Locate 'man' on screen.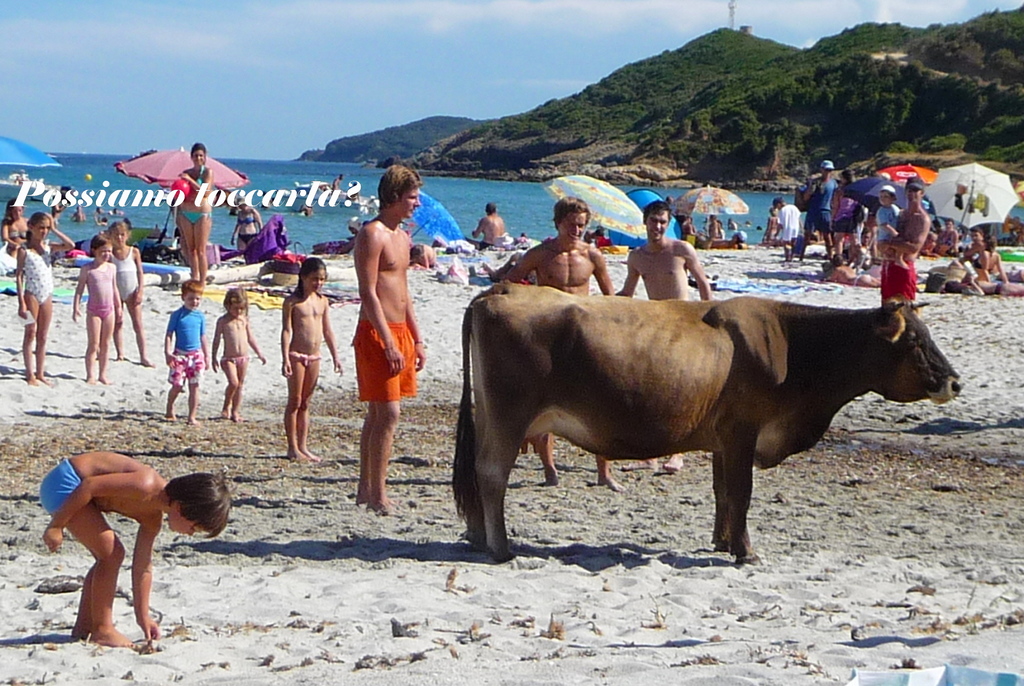
On screen at 336:159:425:504.
